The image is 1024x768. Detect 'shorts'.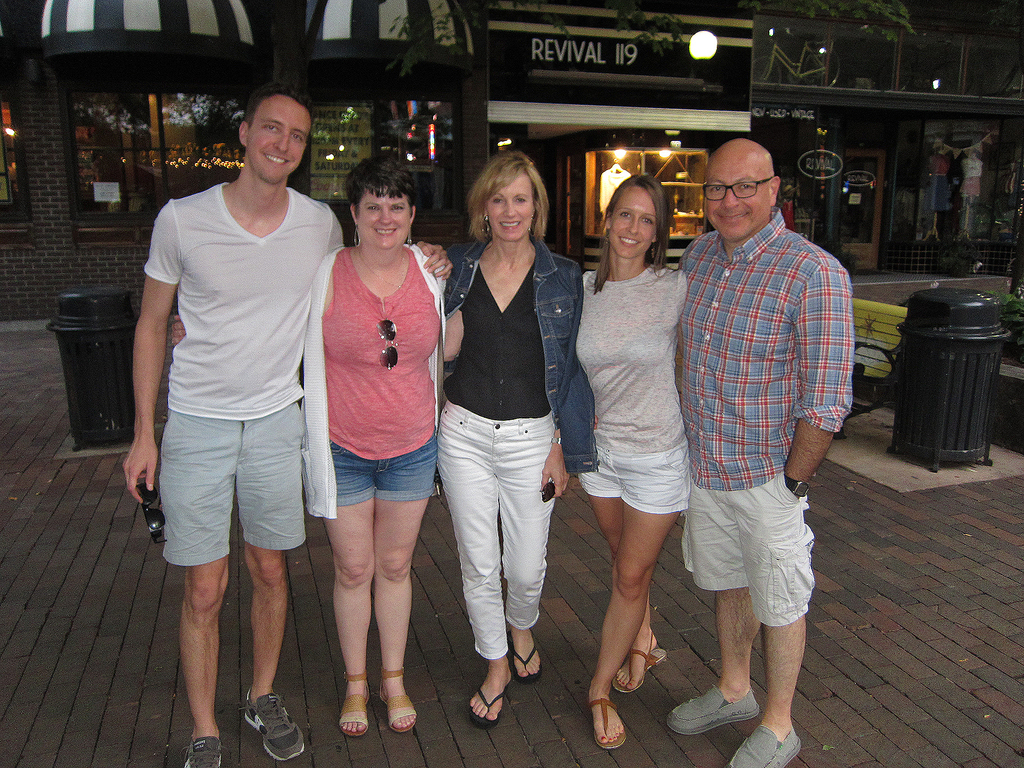
Detection: (328, 436, 435, 508).
